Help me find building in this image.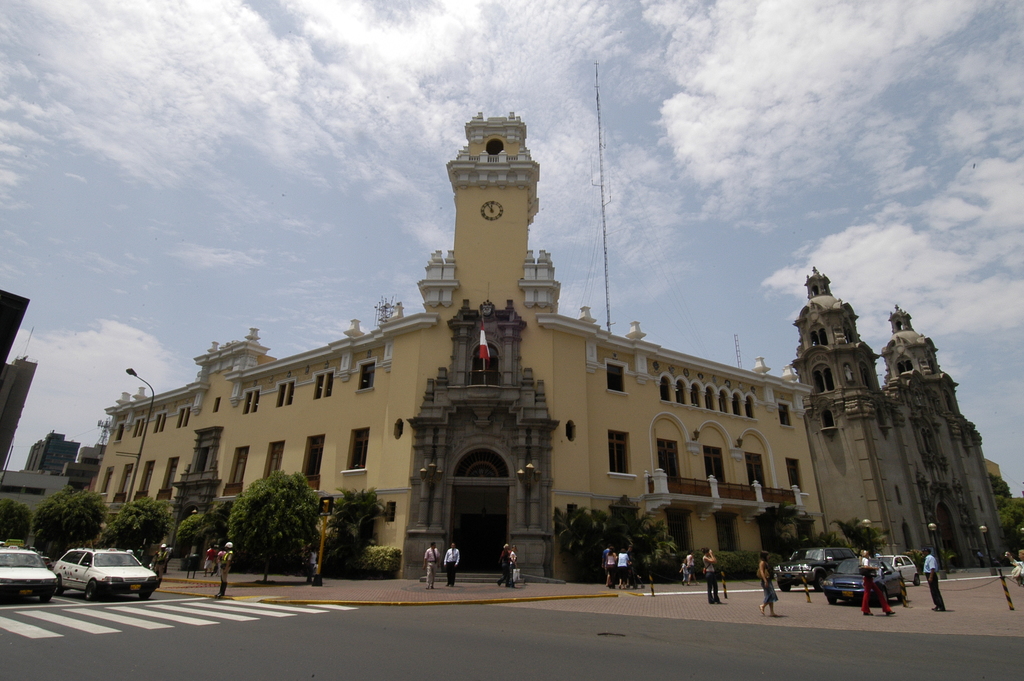
Found it: [24,434,83,477].
